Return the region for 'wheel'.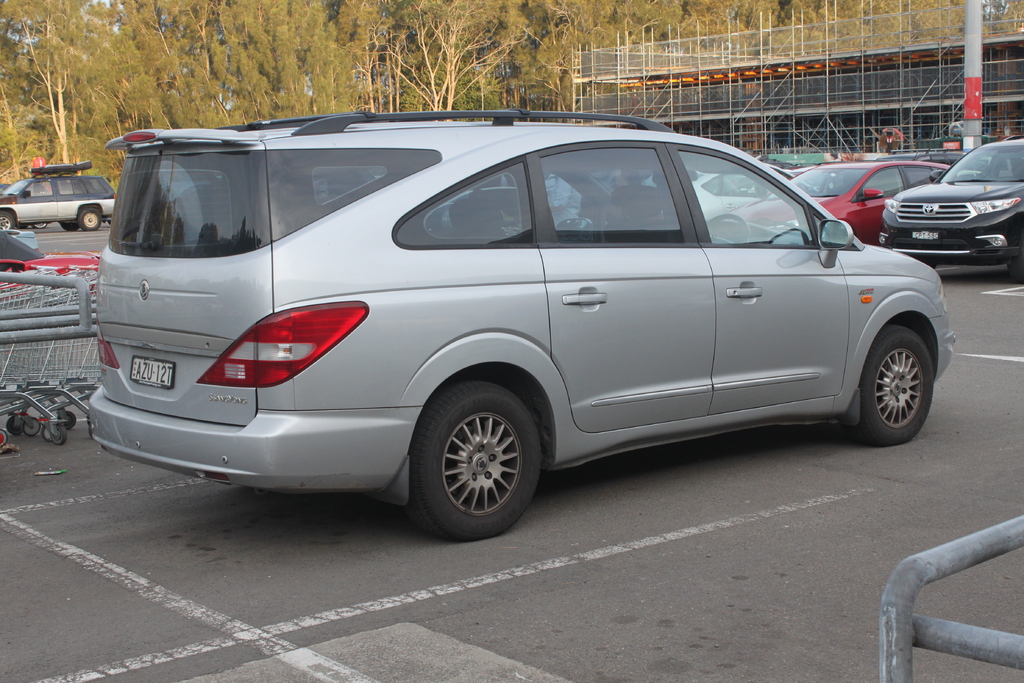
[11, 416, 21, 436].
